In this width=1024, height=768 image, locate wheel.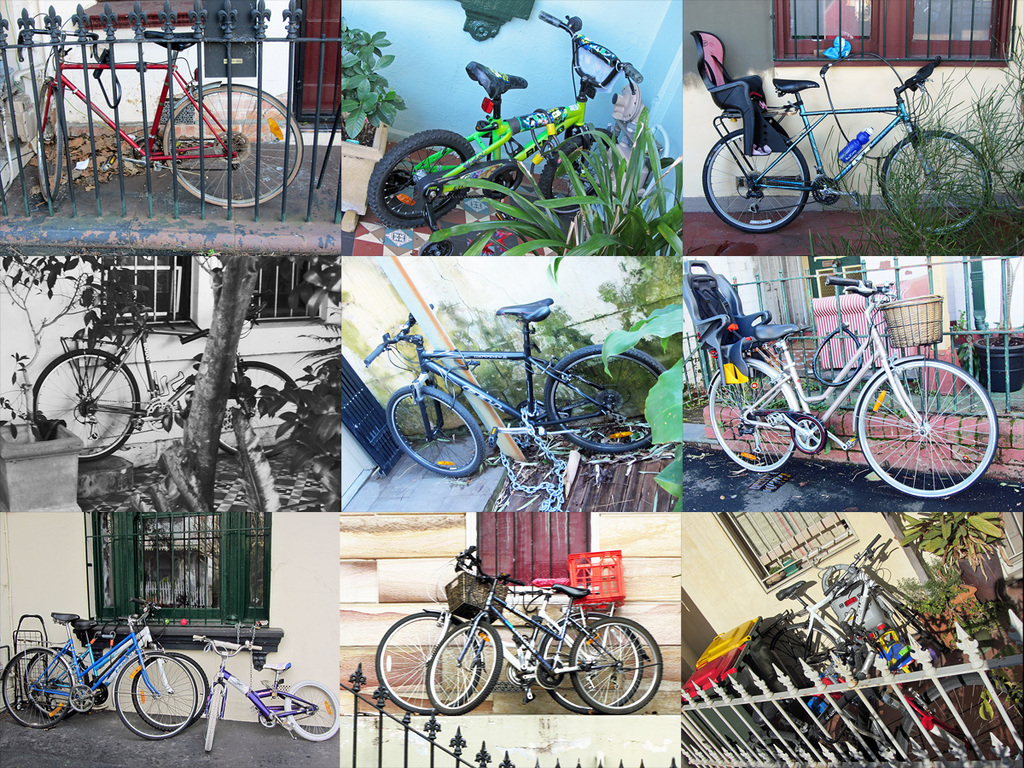
Bounding box: rect(846, 355, 992, 506).
